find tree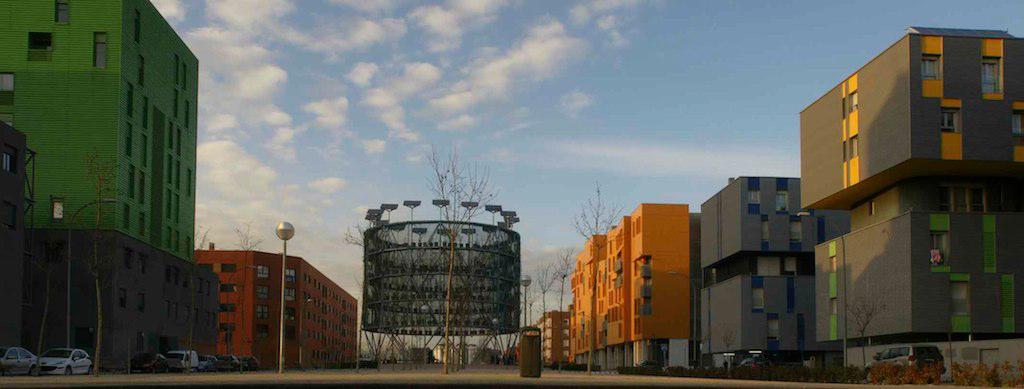
188/226/212/262
